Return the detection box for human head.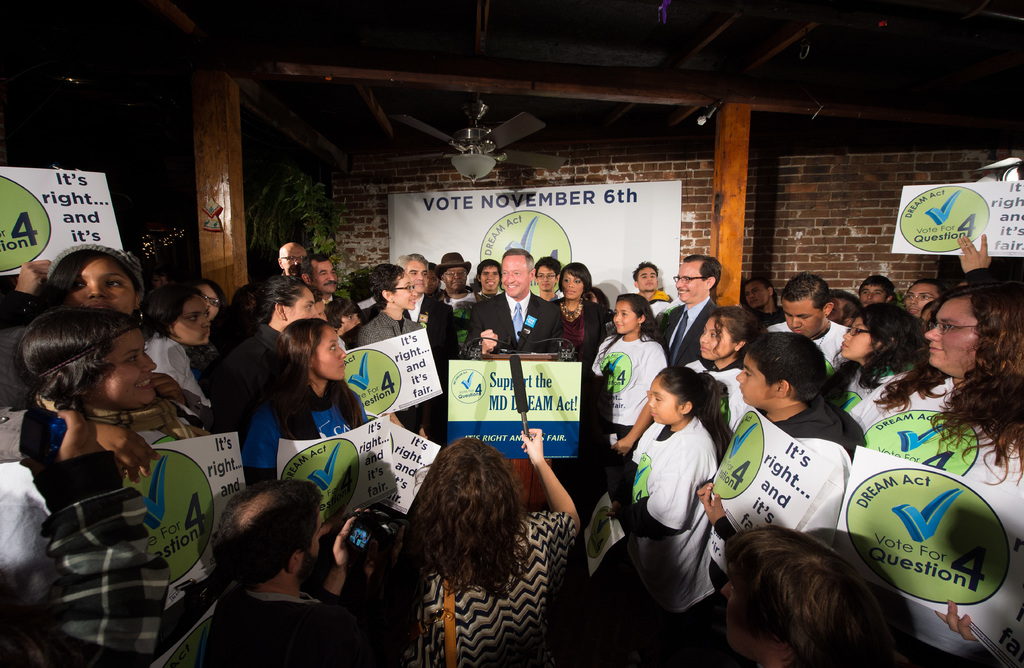
l=501, t=245, r=532, b=298.
